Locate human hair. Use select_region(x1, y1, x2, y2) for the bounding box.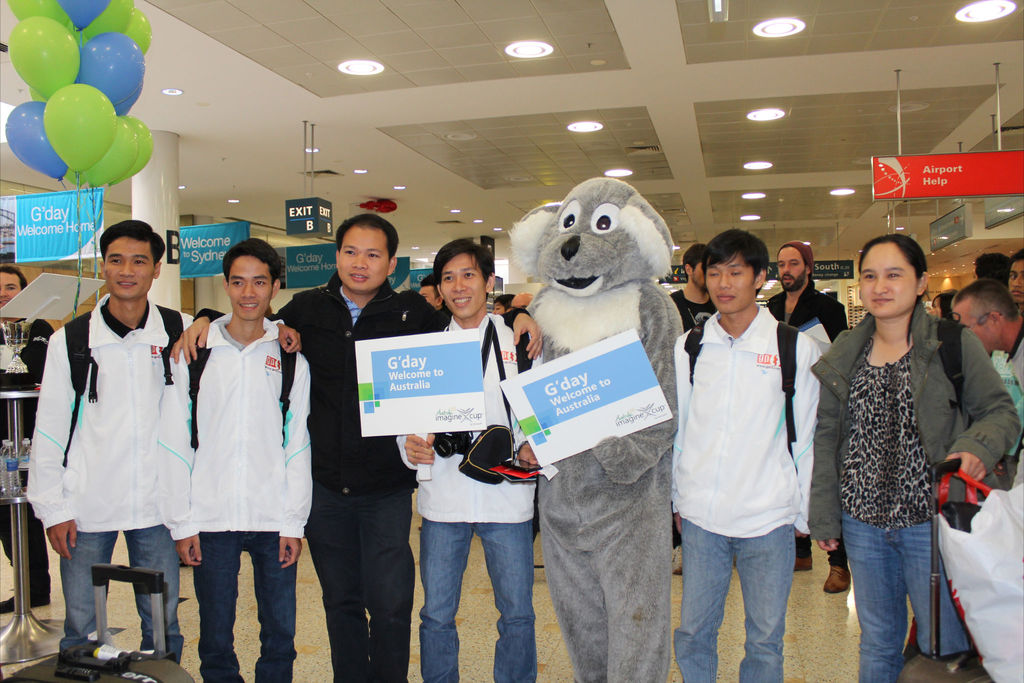
select_region(700, 226, 771, 278).
